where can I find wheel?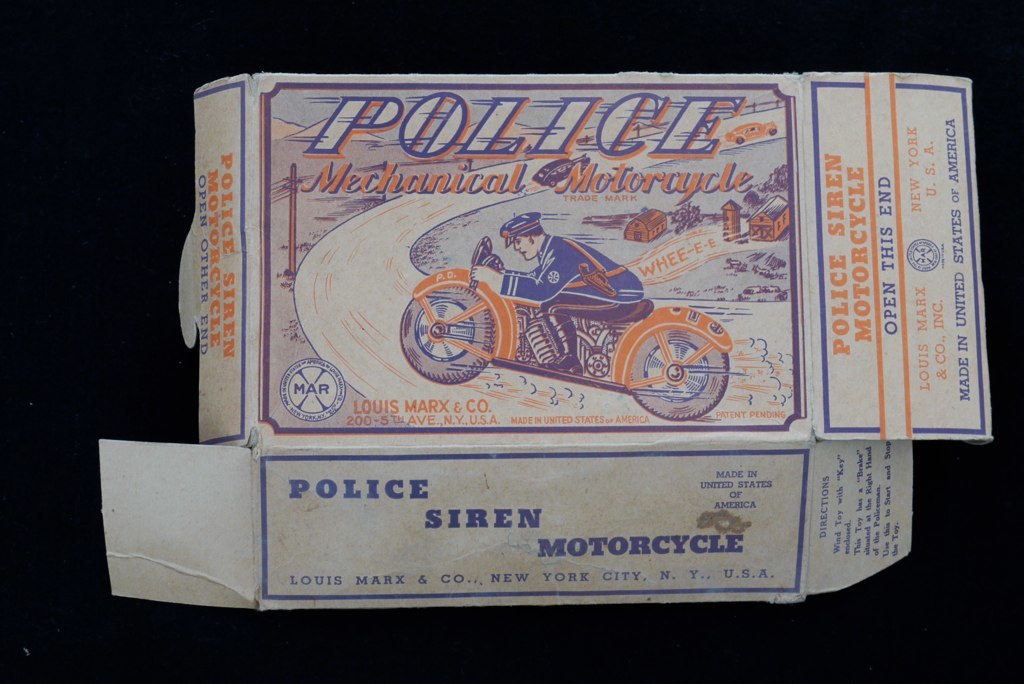
You can find it at x1=402 y1=284 x2=502 y2=369.
